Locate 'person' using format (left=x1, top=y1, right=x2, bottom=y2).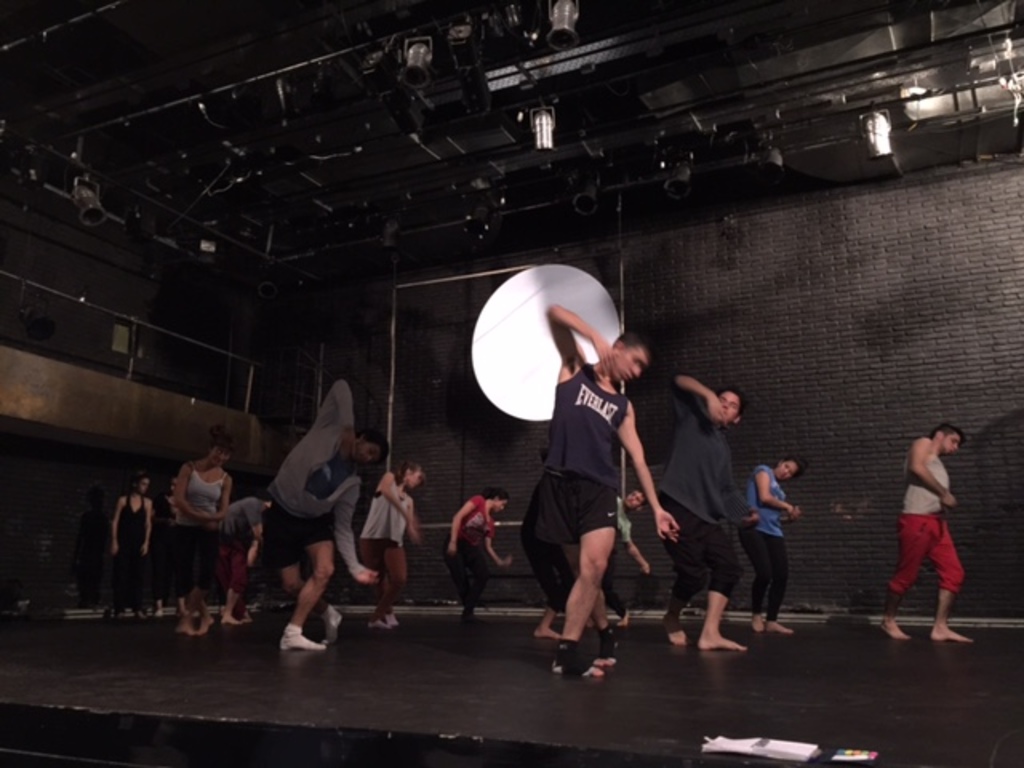
(left=536, top=306, right=686, bottom=694).
